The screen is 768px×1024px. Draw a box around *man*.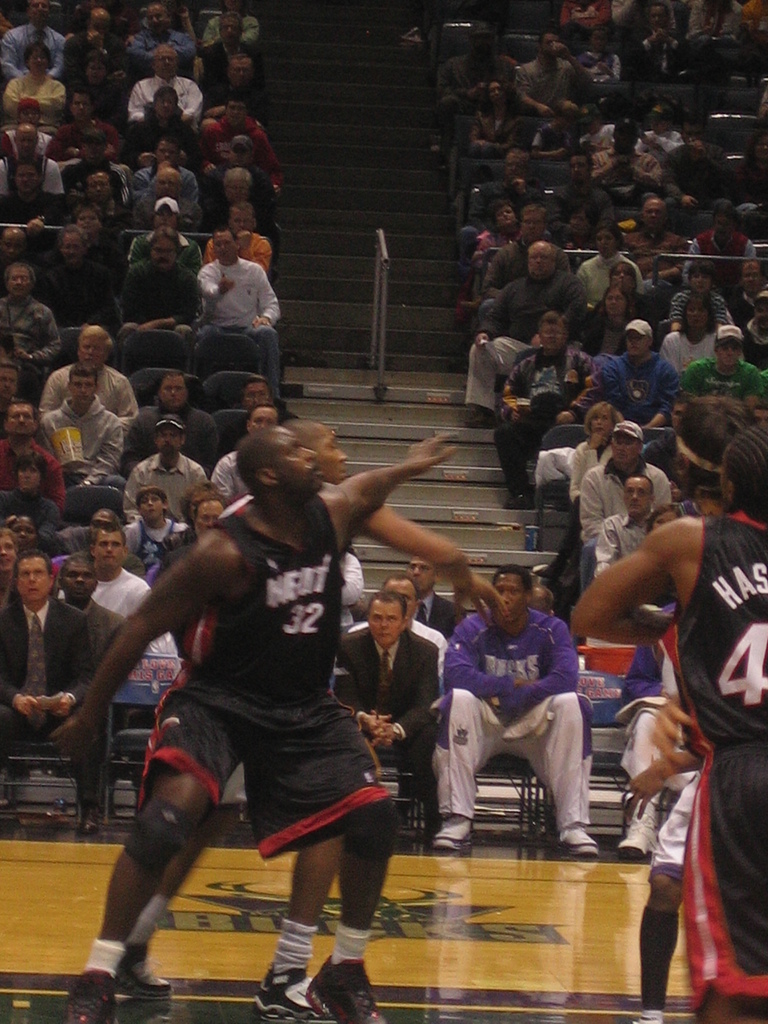
x1=44 y1=422 x2=452 y2=1023.
